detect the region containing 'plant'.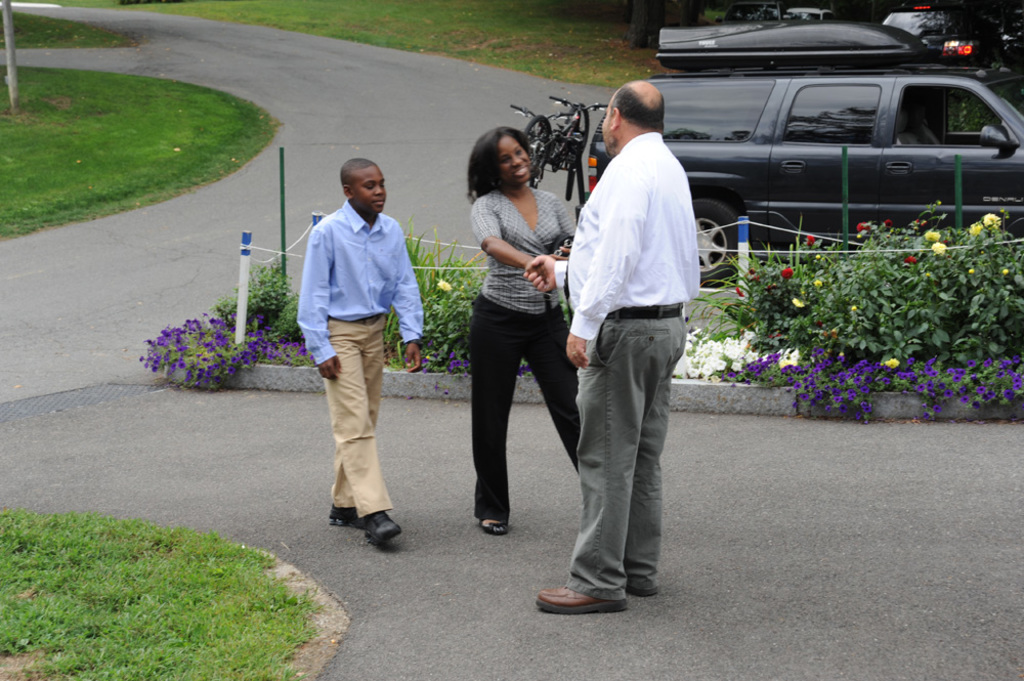
crop(382, 215, 494, 377).
